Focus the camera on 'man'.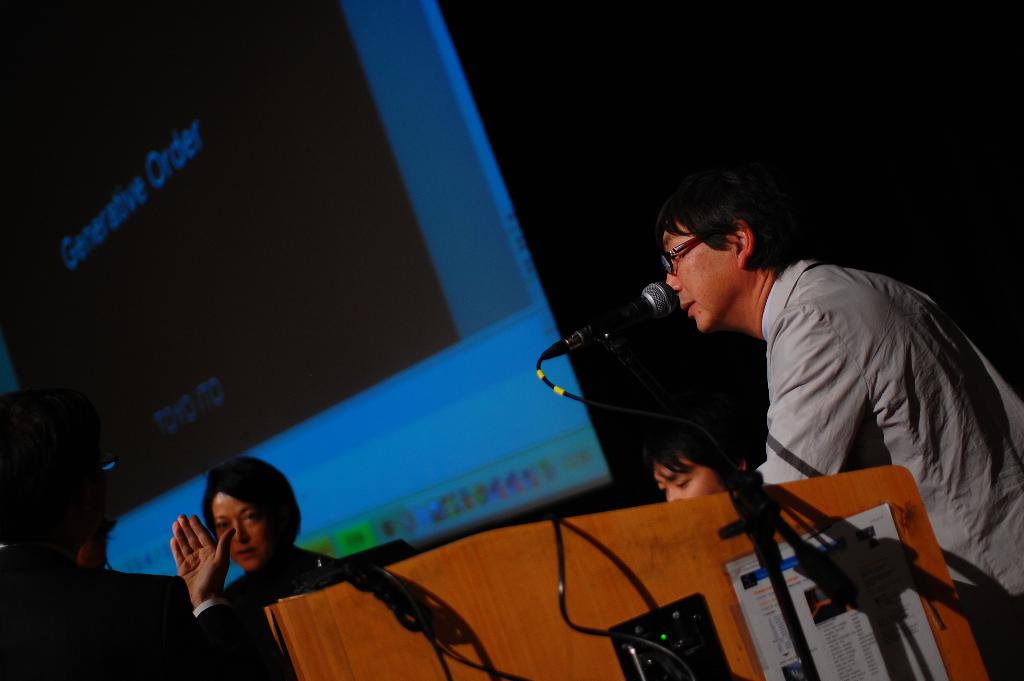
Focus region: 702,169,1023,630.
